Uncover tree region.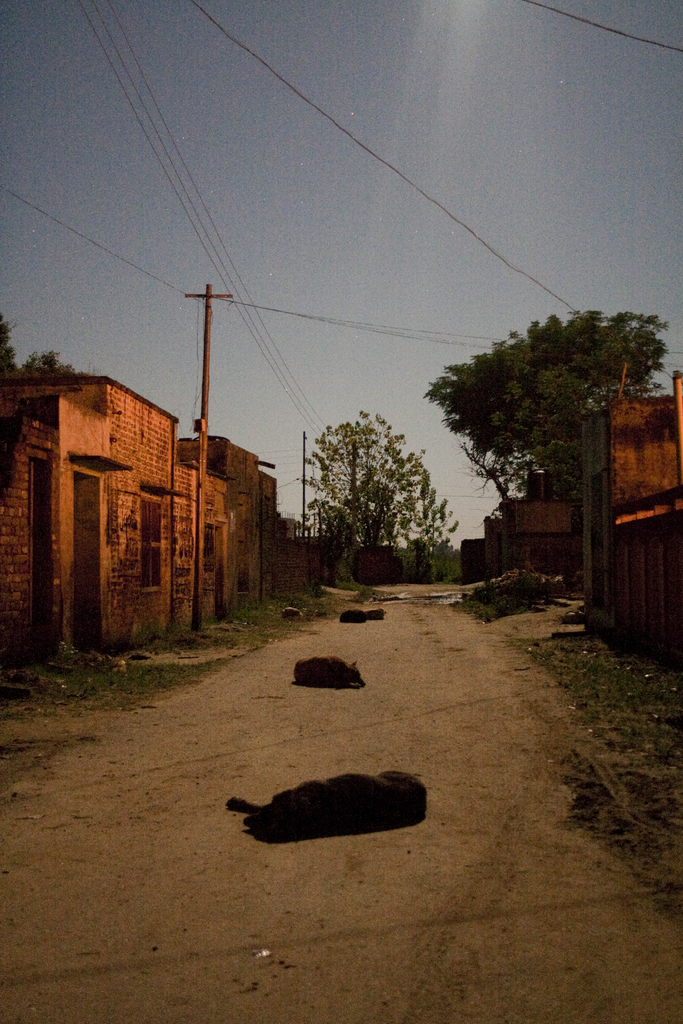
Uncovered: 0,310,76,370.
